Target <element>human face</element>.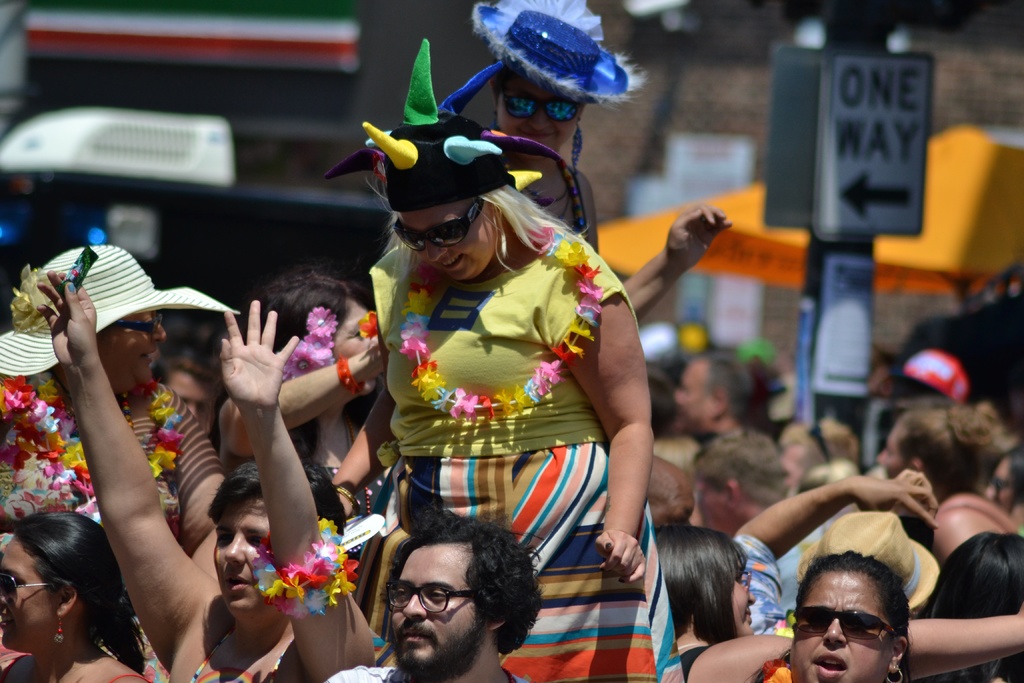
Target region: (left=780, top=447, right=803, bottom=488).
